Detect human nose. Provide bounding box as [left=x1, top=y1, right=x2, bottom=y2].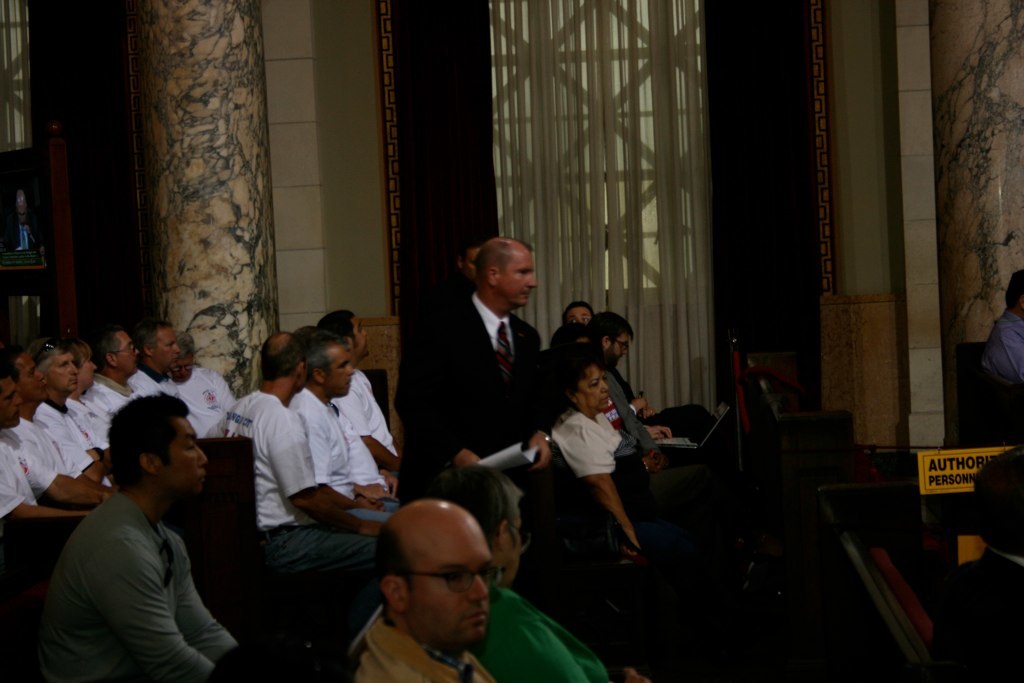
[left=599, top=384, right=609, bottom=389].
